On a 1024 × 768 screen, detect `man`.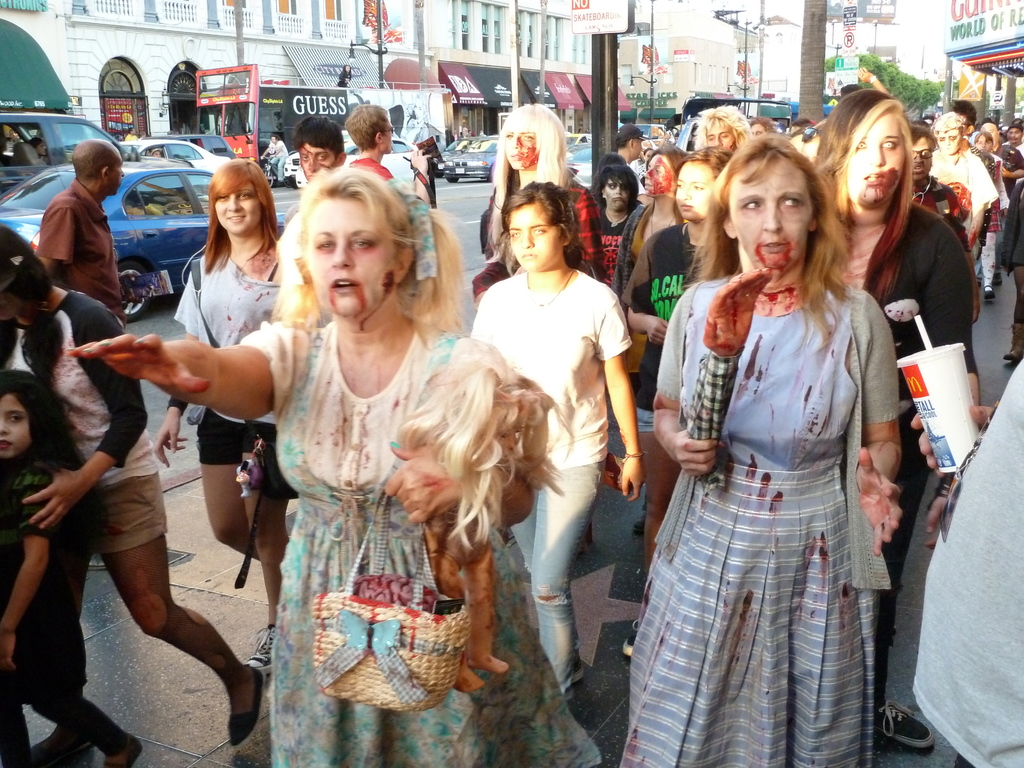
bbox=(33, 135, 125, 327).
